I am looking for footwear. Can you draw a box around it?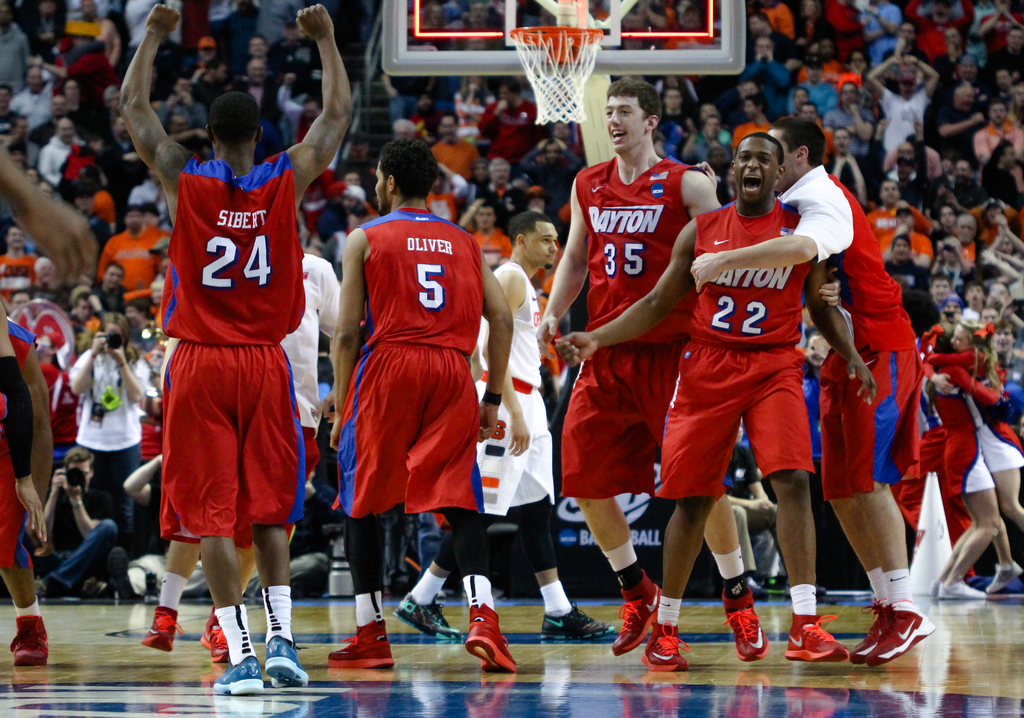
Sure, the bounding box is l=540, t=602, r=623, b=642.
